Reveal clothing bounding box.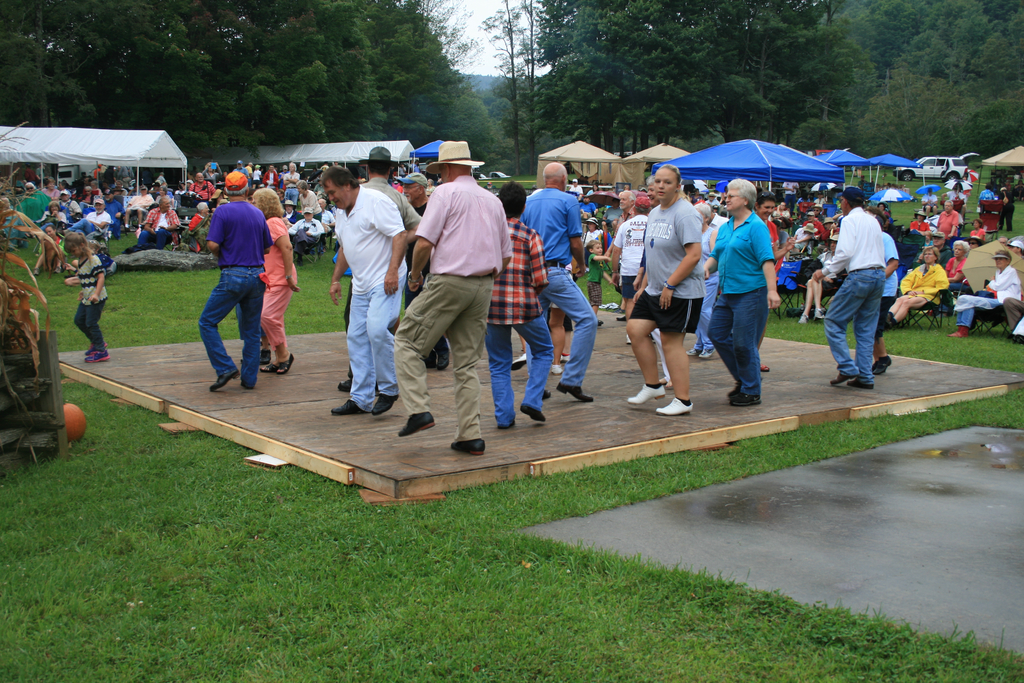
Revealed: Rect(944, 248, 970, 277).
